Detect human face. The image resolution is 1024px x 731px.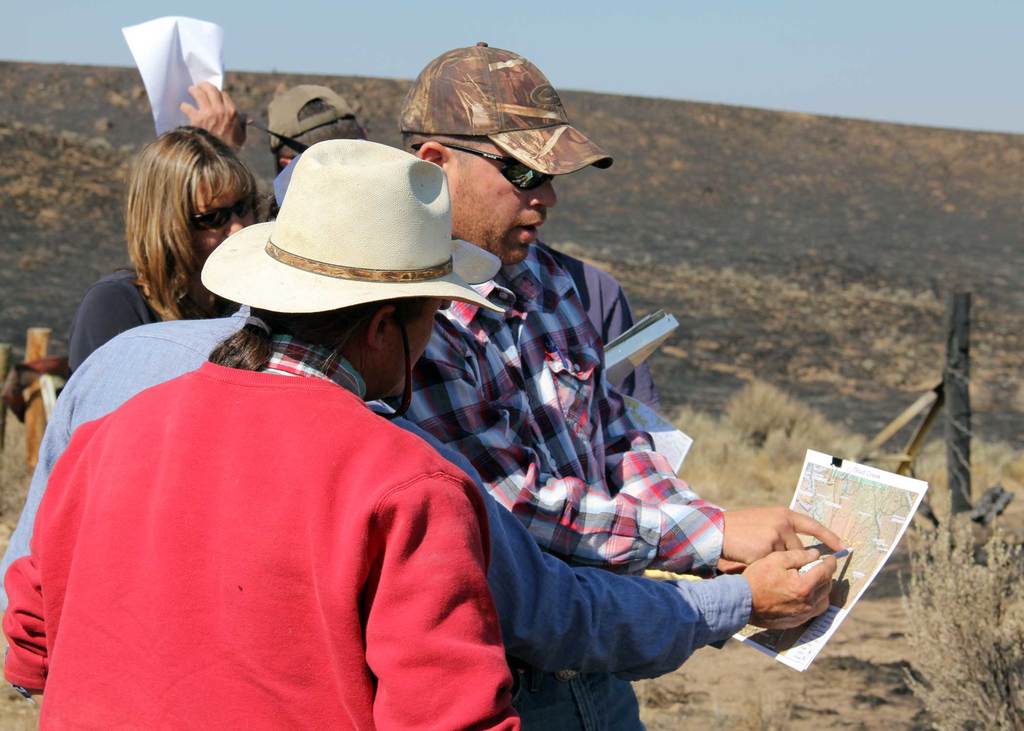
bbox(384, 297, 445, 398).
